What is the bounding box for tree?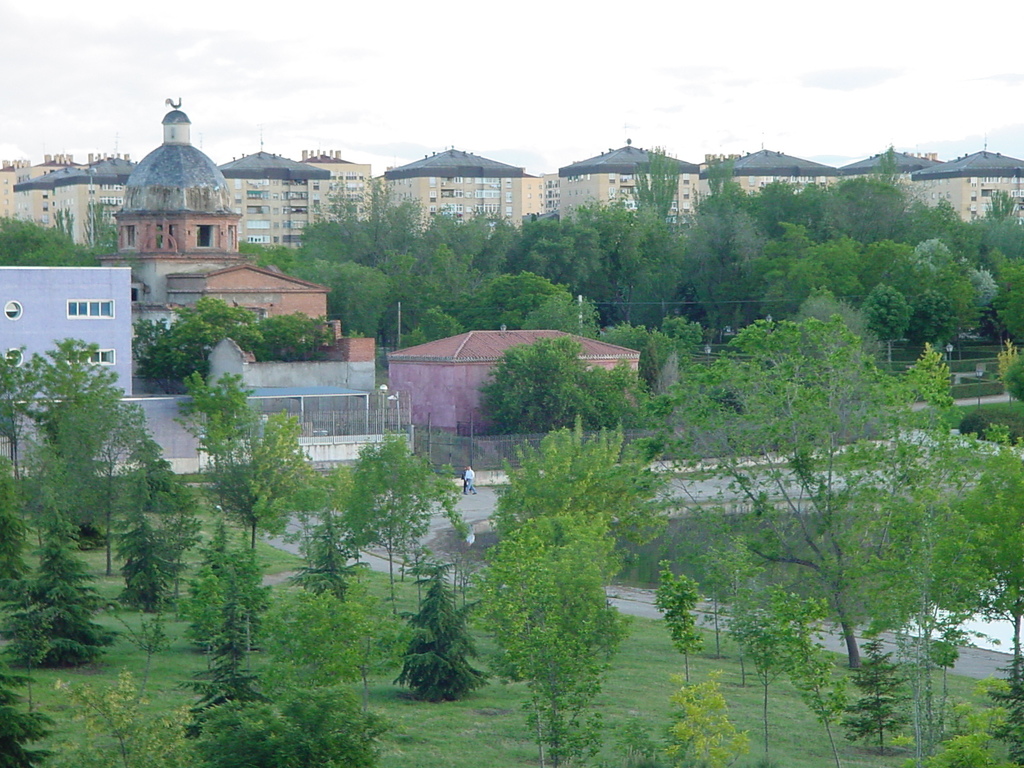
231,241,382,349.
